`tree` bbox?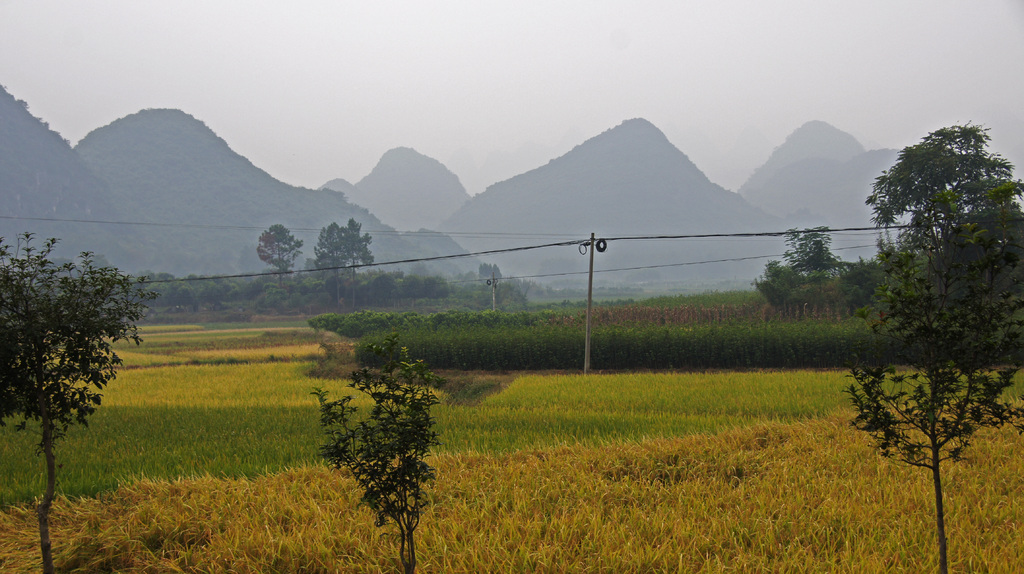
select_region(339, 213, 374, 305)
